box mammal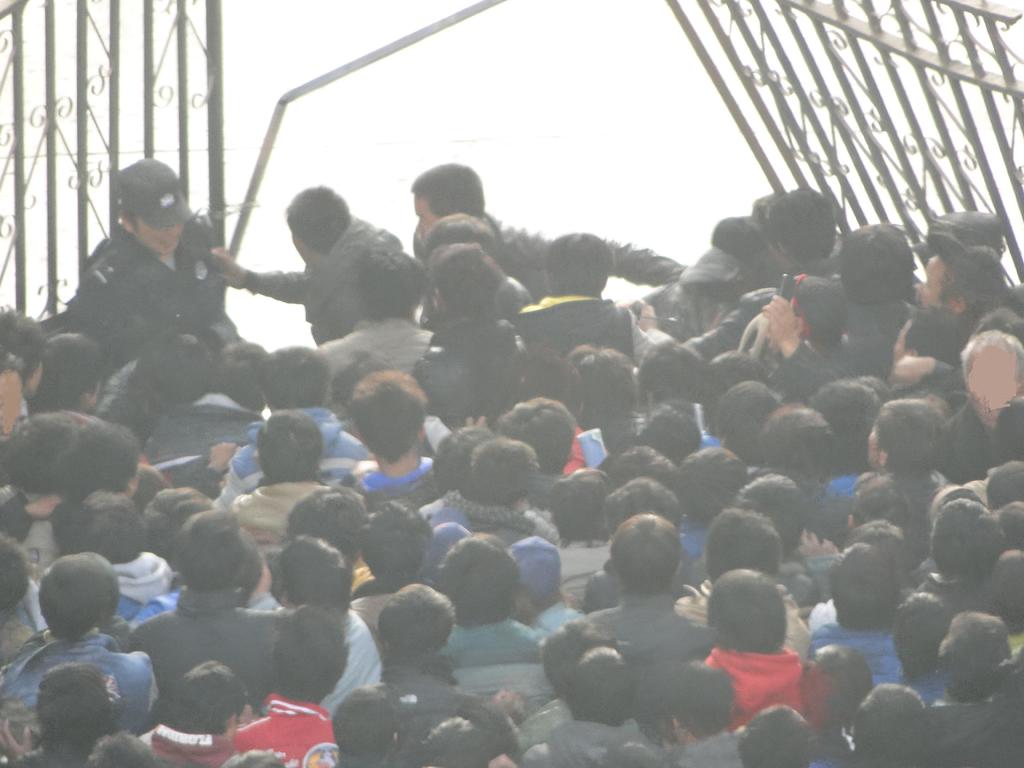
crop(130, 508, 290, 707)
